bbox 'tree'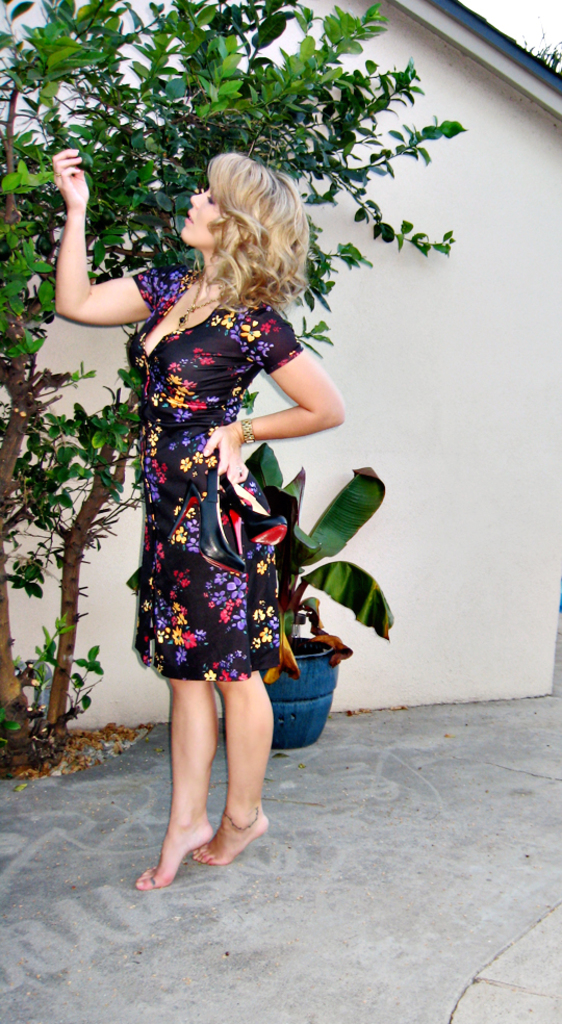
0 15 546 677
